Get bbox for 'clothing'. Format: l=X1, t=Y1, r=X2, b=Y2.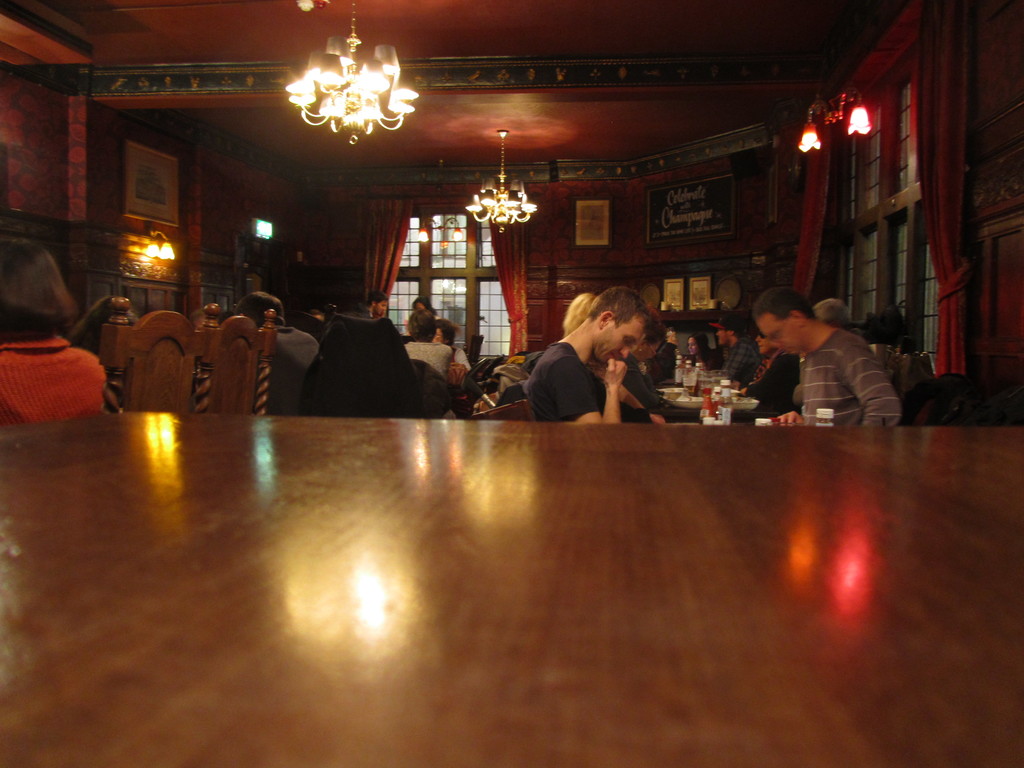
l=523, t=335, r=652, b=429.
